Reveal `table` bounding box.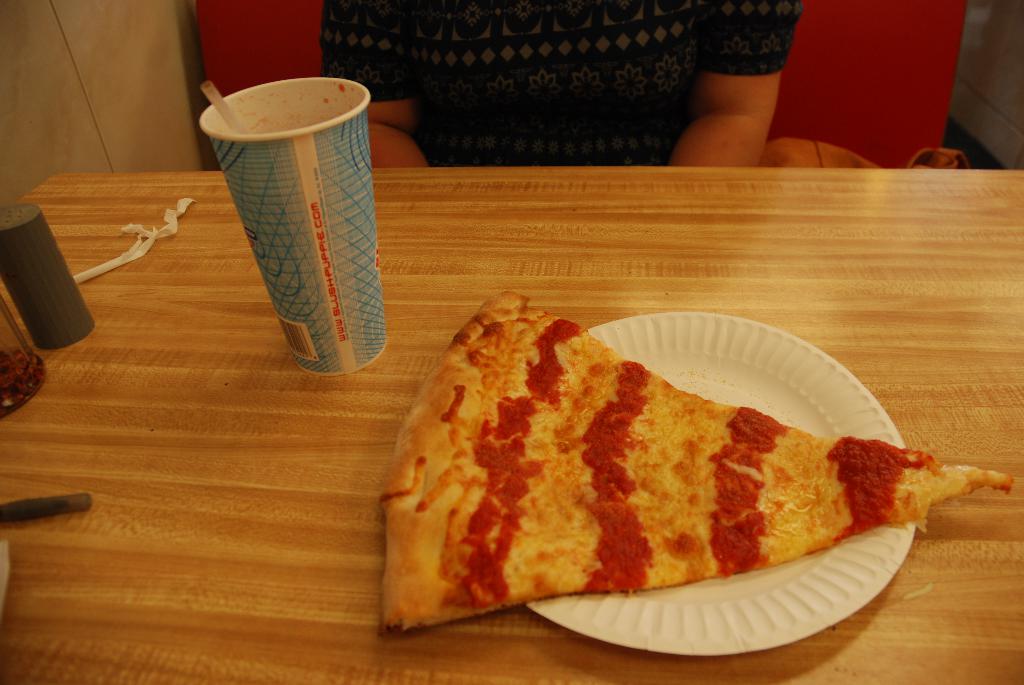
Revealed: select_region(0, 166, 1023, 684).
